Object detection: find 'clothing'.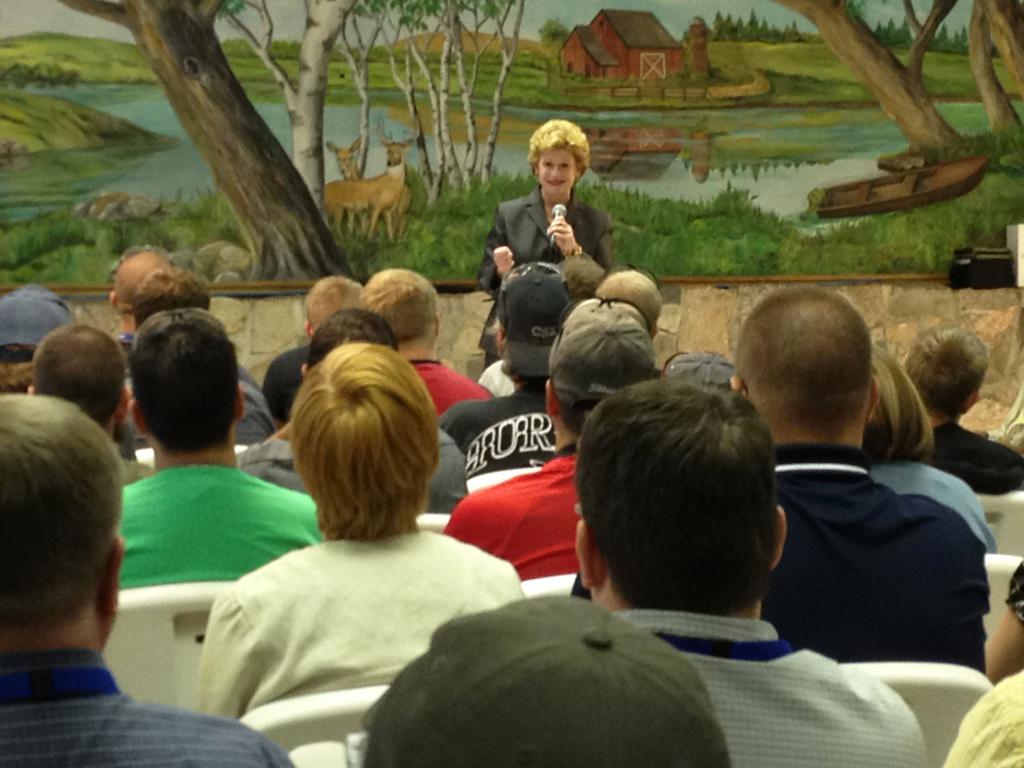
(414, 354, 490, 415).
